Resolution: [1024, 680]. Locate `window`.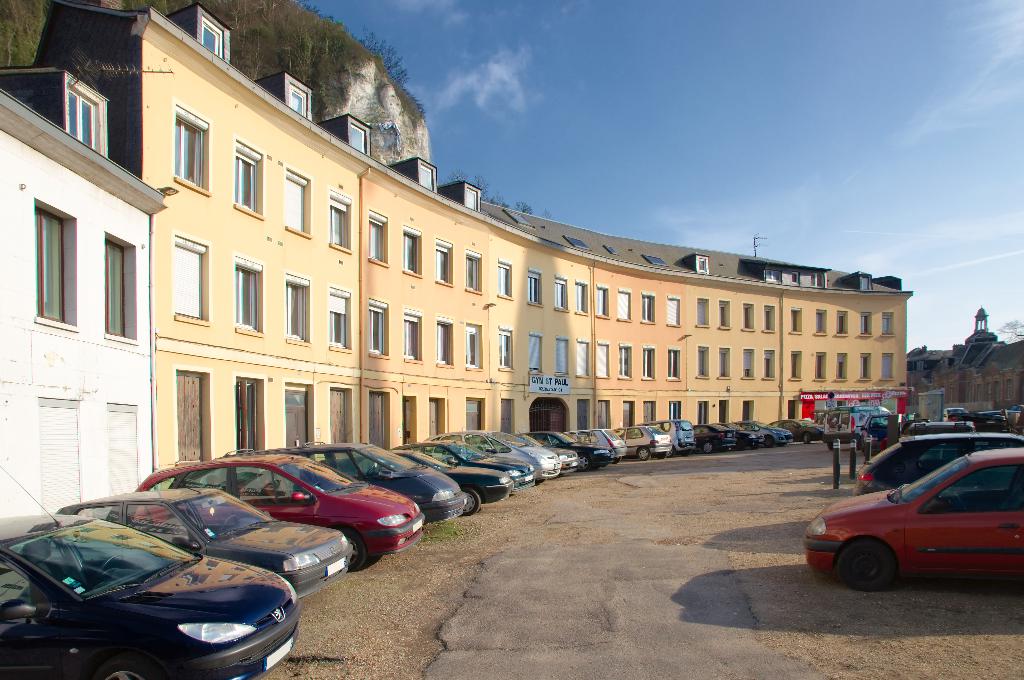
466,322,482,370.
